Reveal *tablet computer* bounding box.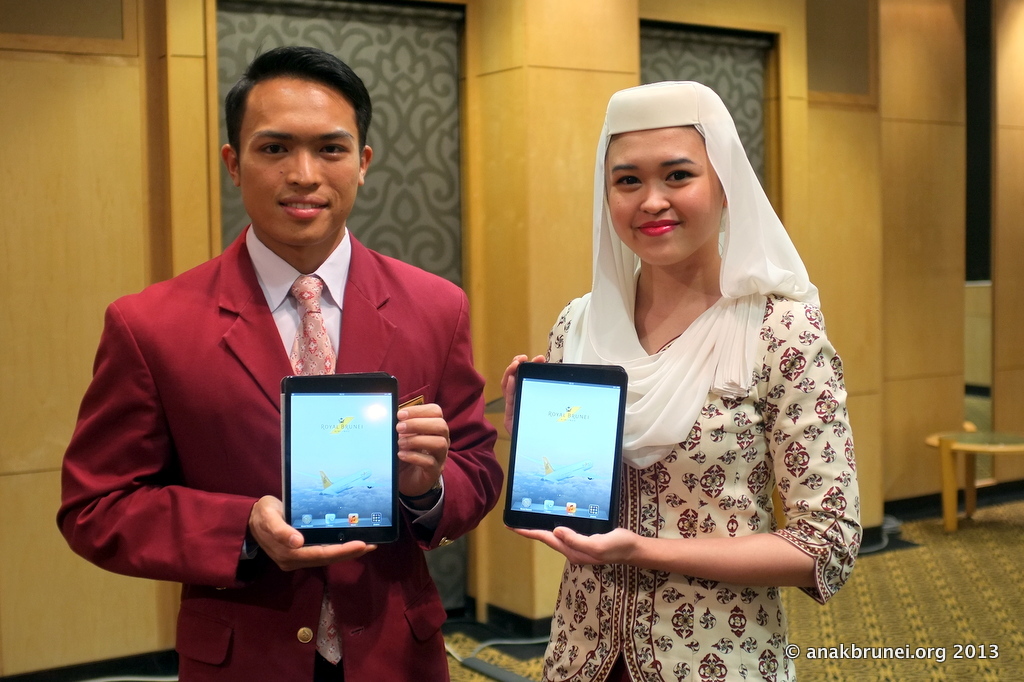
Revealed: 504:362:626:537.
